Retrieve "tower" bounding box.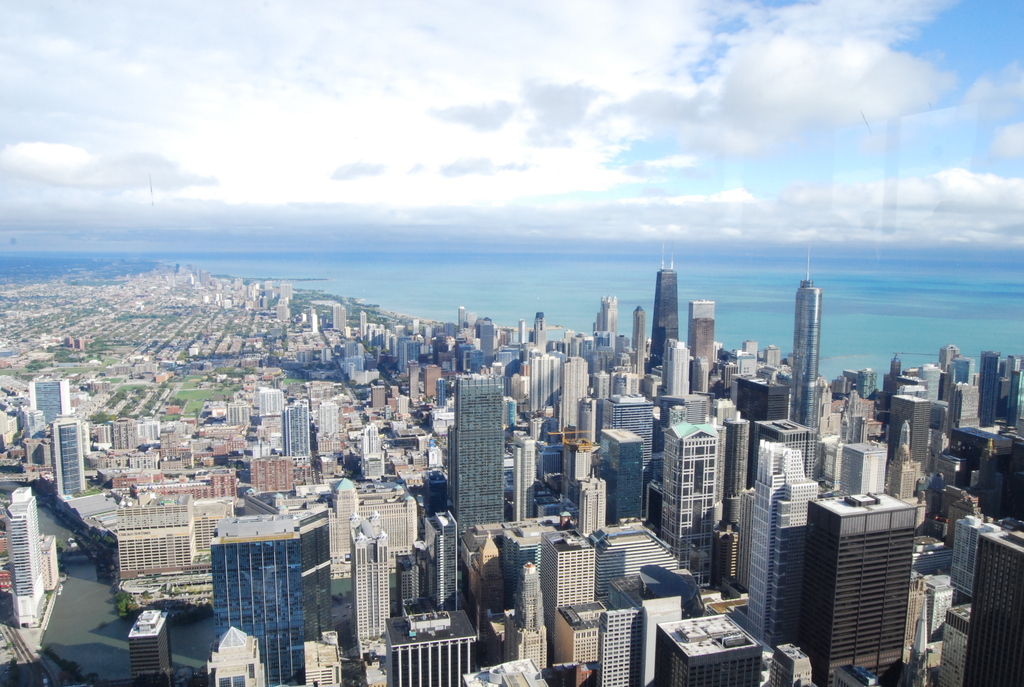
Bounding box: (x1=742, y1=372, x2=786, y2=493).
